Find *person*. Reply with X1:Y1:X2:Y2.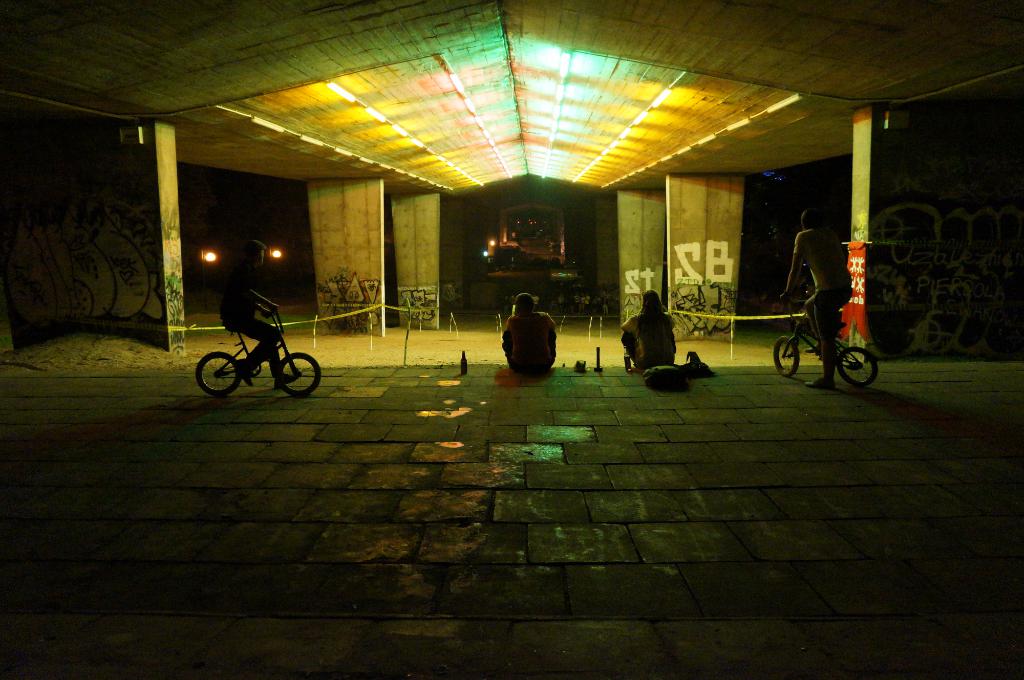
783:207:855:386.
